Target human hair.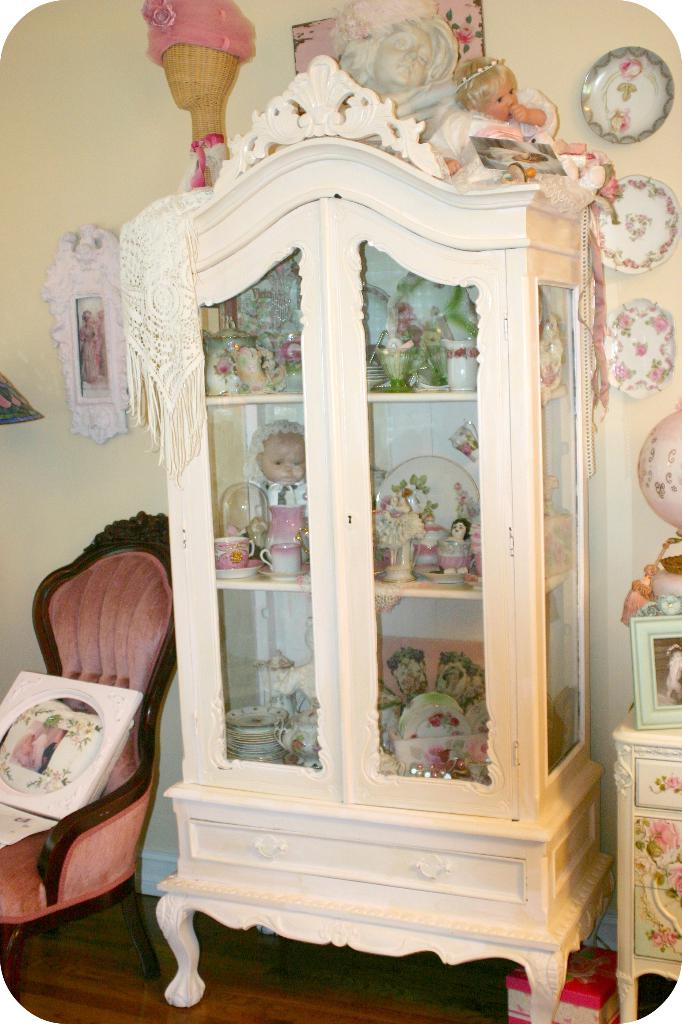
Target region: 248:417:302:462.
